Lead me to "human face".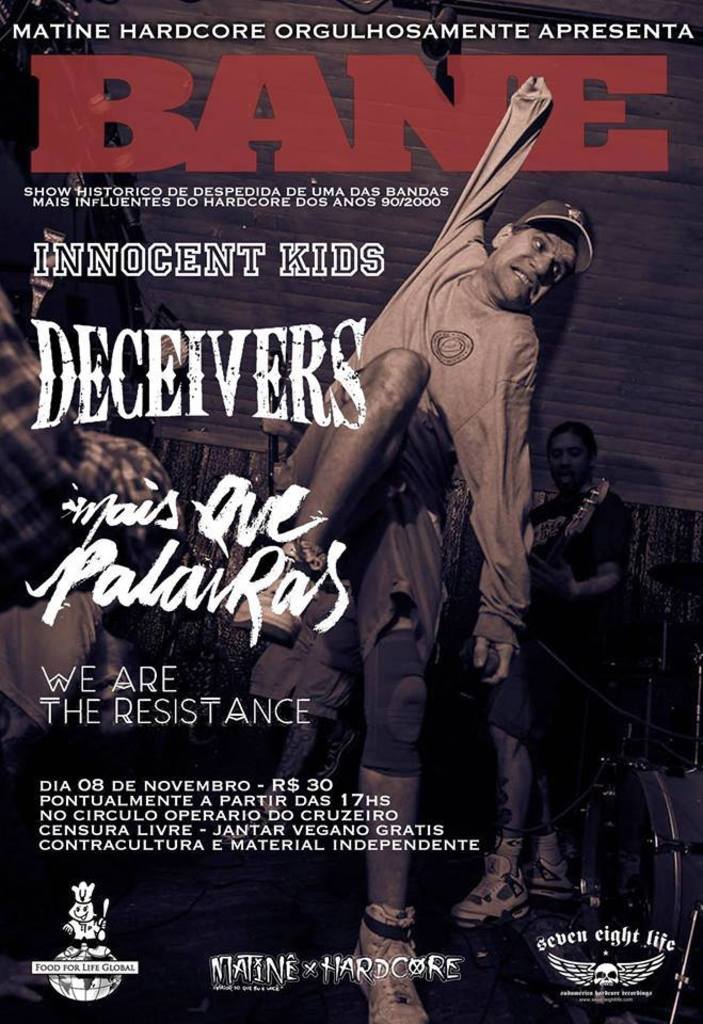
Lead to left=492, top=229, right=582, bottom=306.
